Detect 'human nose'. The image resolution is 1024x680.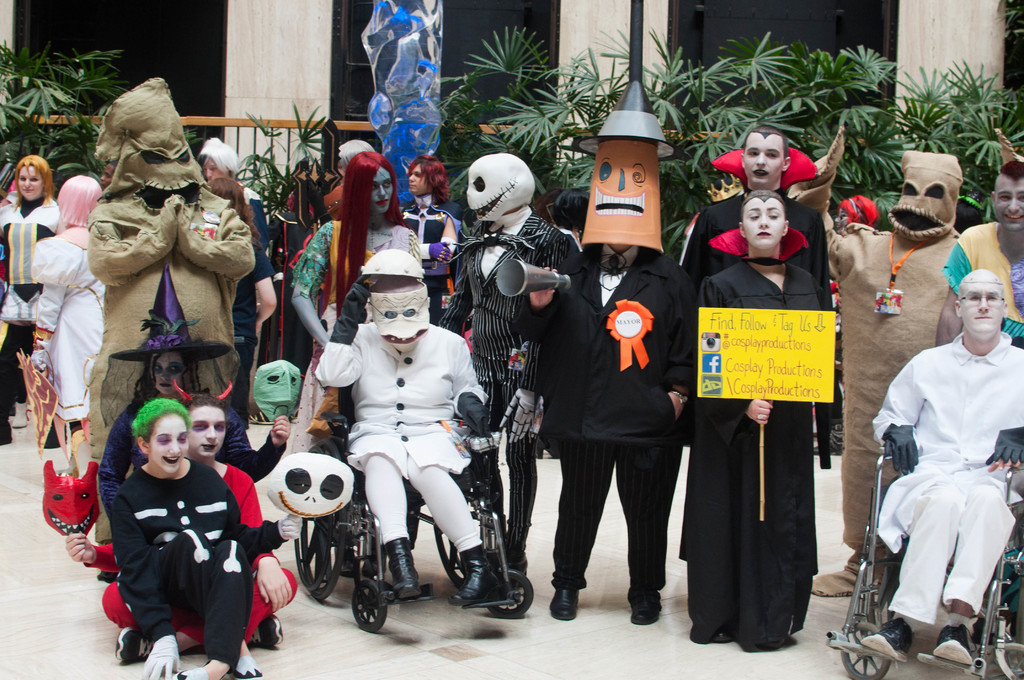
757,212,768,228.
